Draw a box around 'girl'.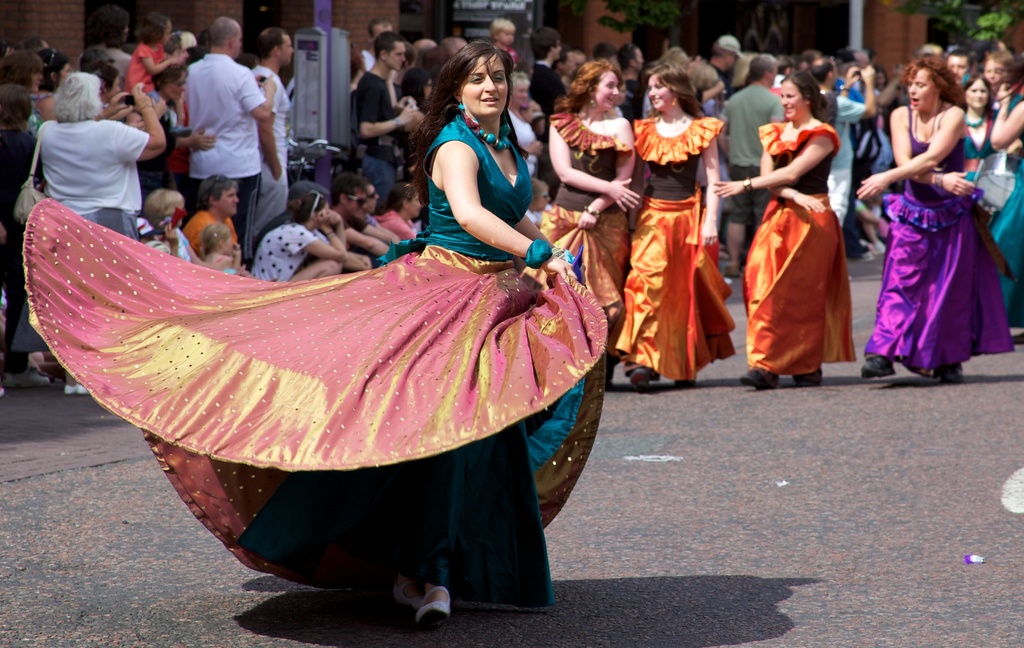
pyautogui.locateOnScreen(545, 59, 635, 315).
